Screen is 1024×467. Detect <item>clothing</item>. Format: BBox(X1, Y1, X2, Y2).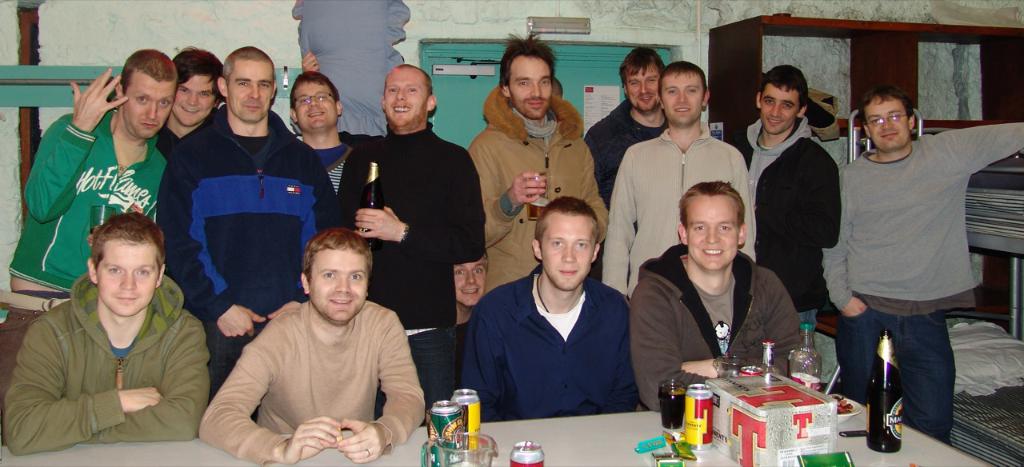
BBox(823, 122, 1023, 314).
